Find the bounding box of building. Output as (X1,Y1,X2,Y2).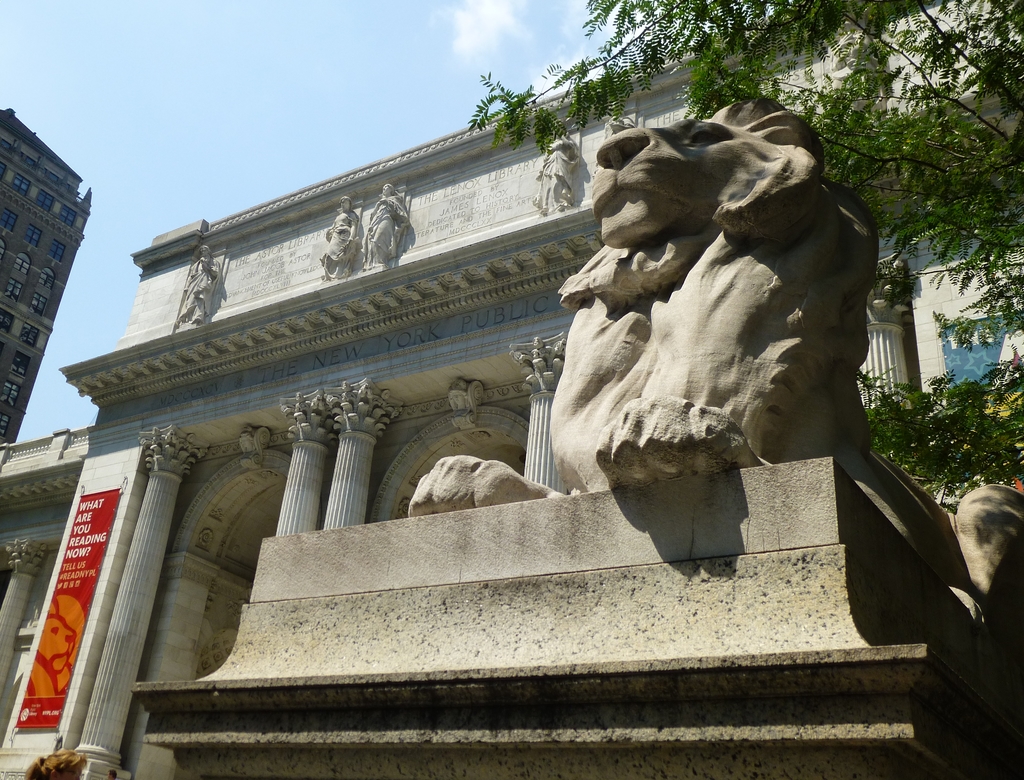
(0,107,93,451).
